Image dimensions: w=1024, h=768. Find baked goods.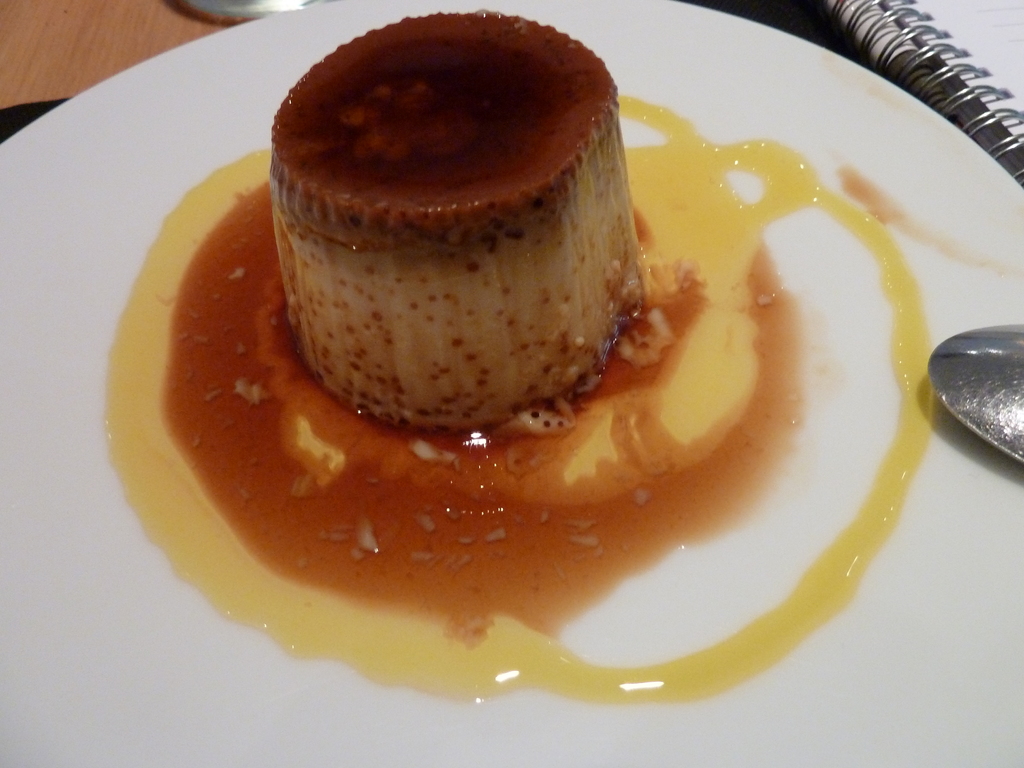
[left=268, top=40, right=646, bottom=456].
